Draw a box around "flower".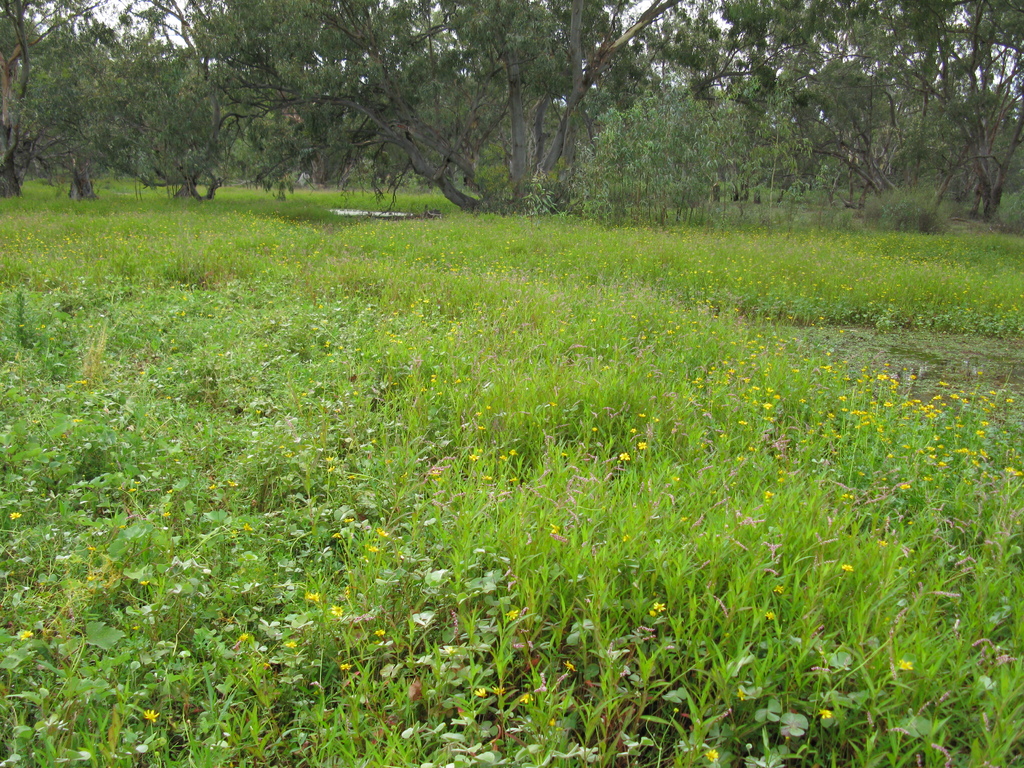
box=[651, 601, 666, 617].
